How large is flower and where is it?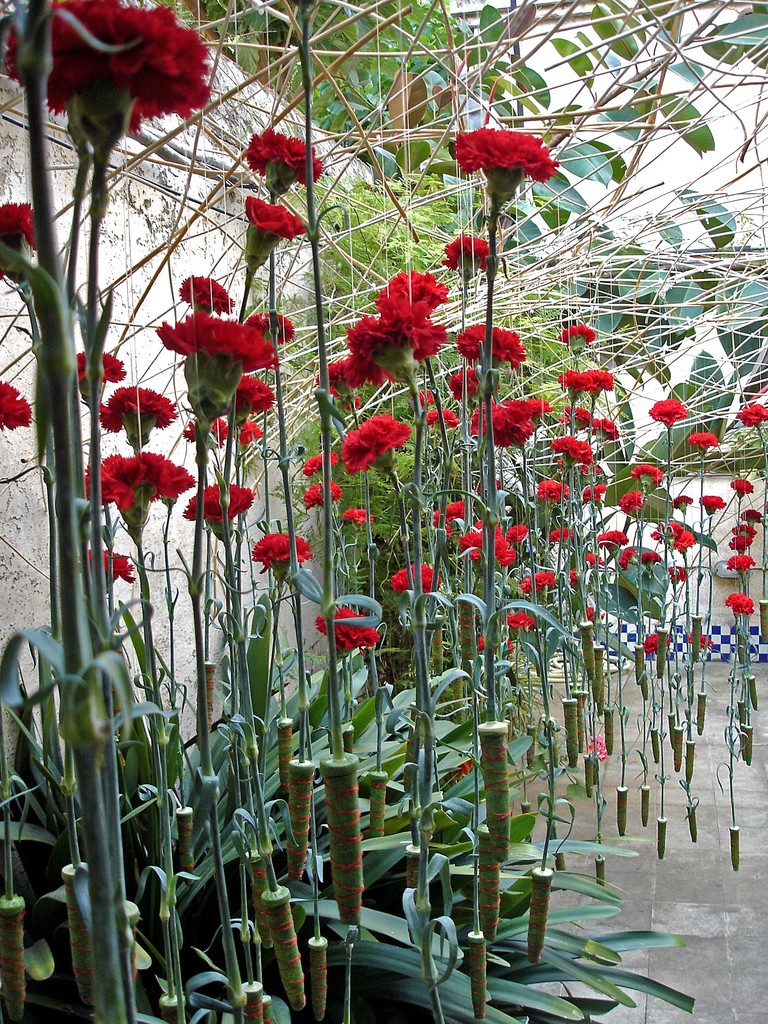
Bounding box: BBox(723, 593, 756, 625).
